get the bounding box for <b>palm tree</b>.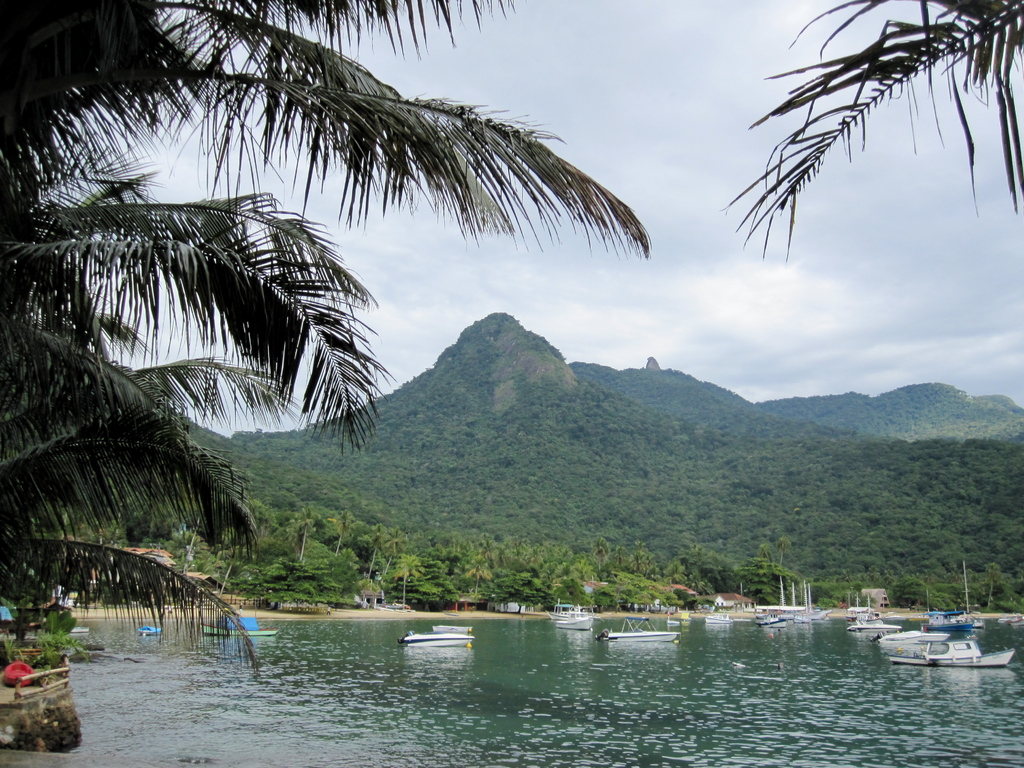
l=275, t=502, r=322, b=569.
